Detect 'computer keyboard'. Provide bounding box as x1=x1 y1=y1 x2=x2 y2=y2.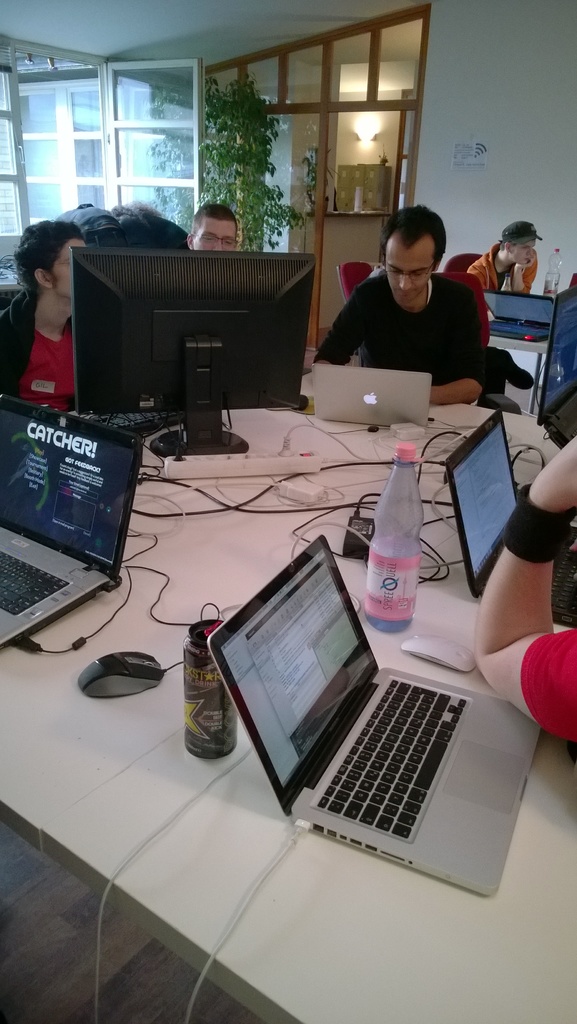
x1=99 y1=404 x2=188 y2=436.
